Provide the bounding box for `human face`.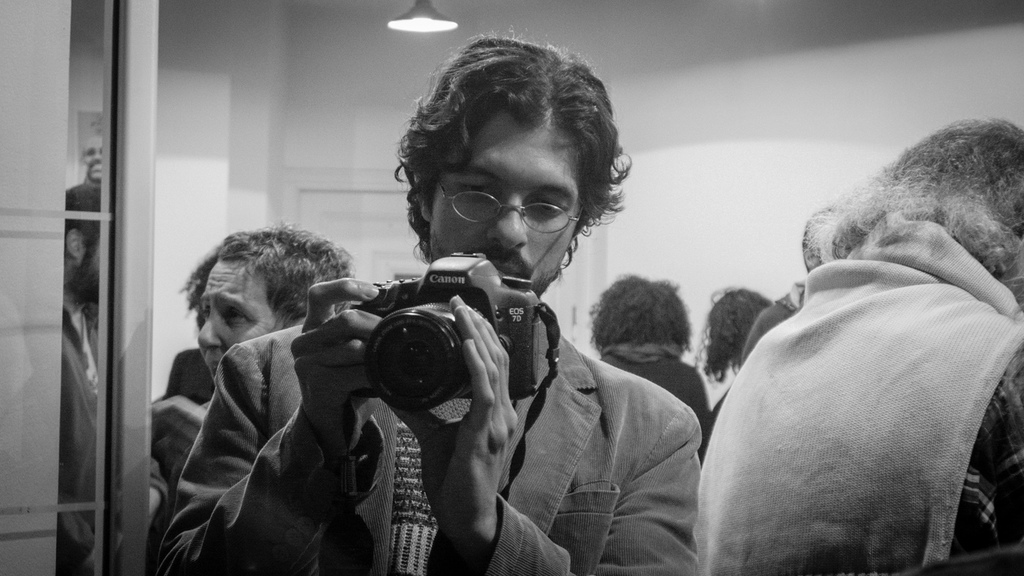
[81, 132, 103, 184].
